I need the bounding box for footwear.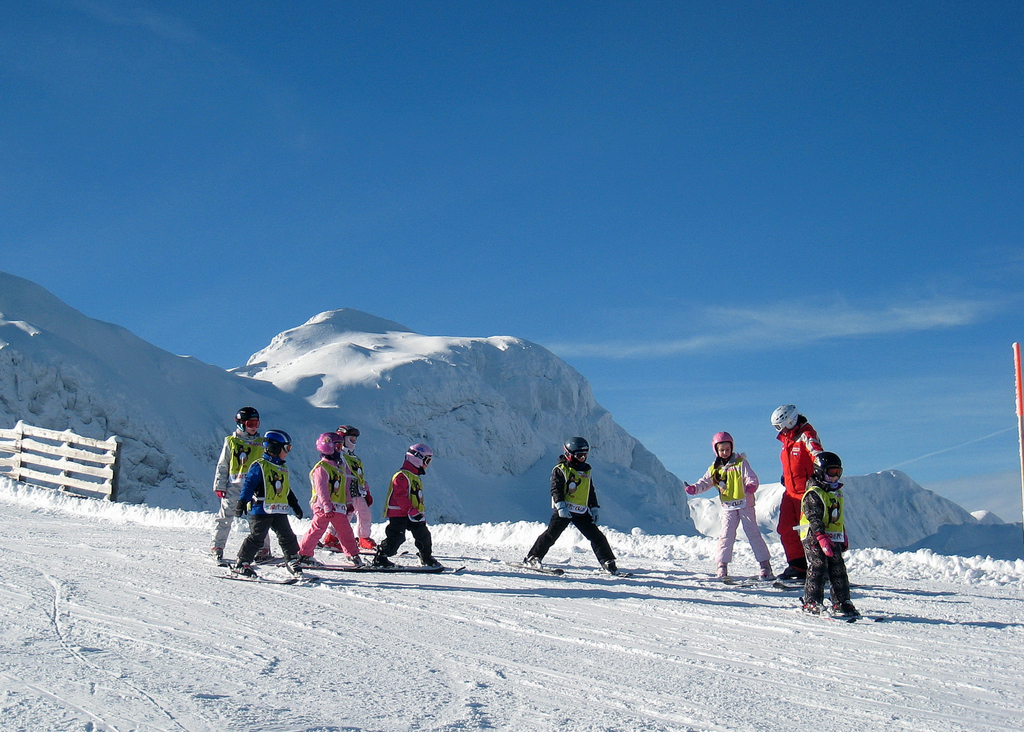
Here it is: box=[756, 563, 776, 580].
